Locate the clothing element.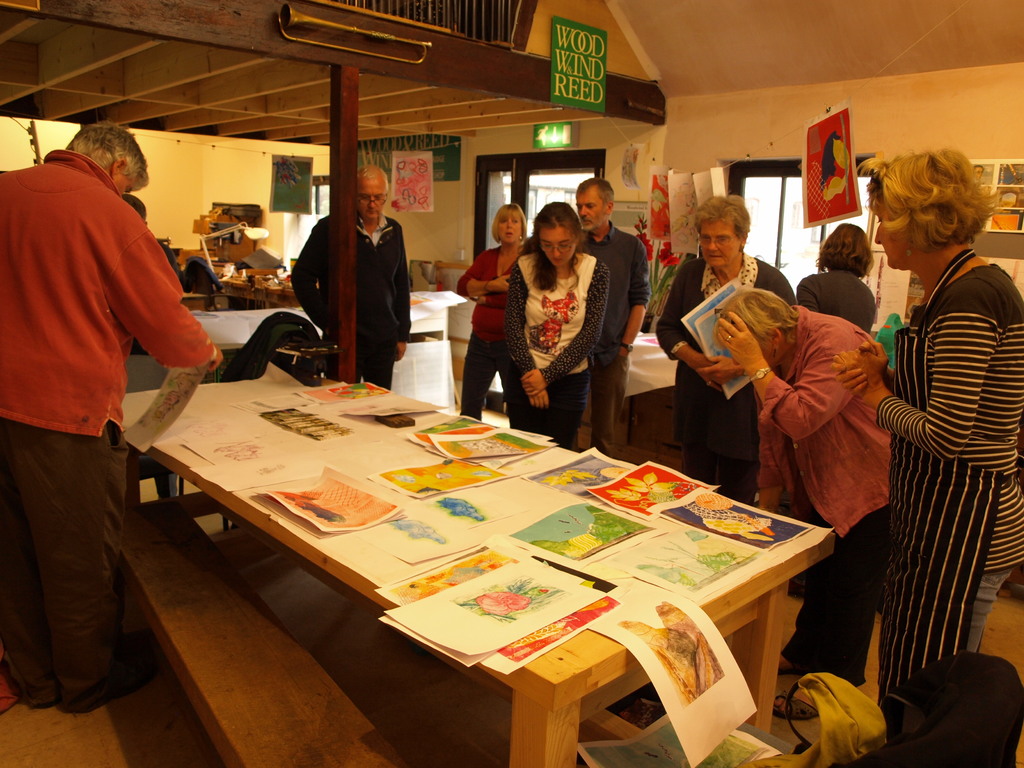
Element bbox: {"x1": 0, "y1": 148, "x2": 218, "y2": 716}.
